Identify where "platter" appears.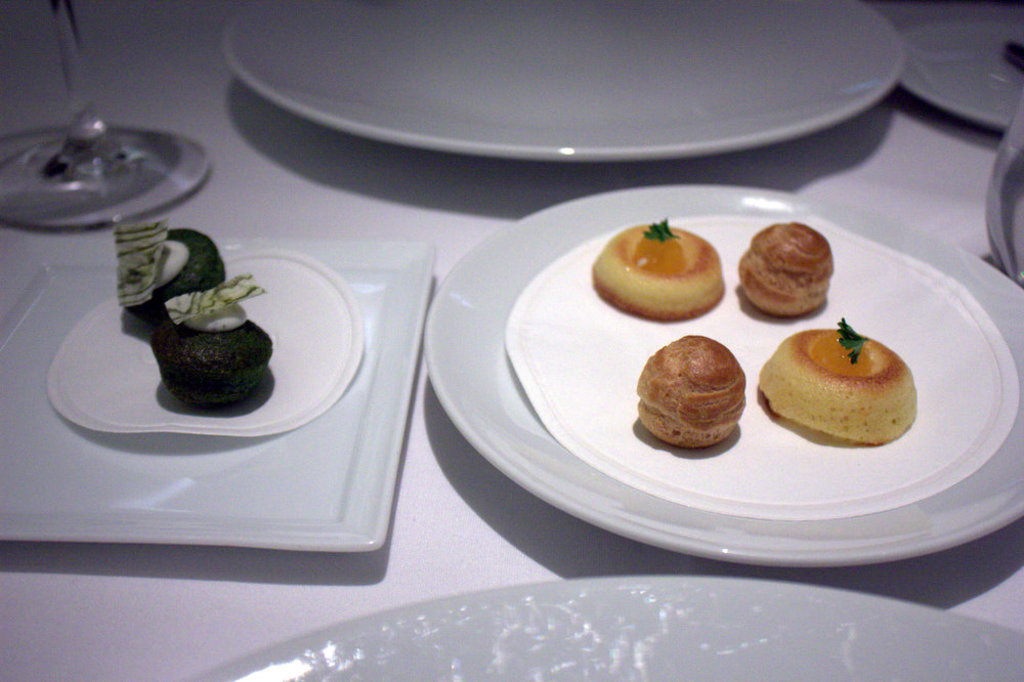
Appears at 0/240/431/551.
